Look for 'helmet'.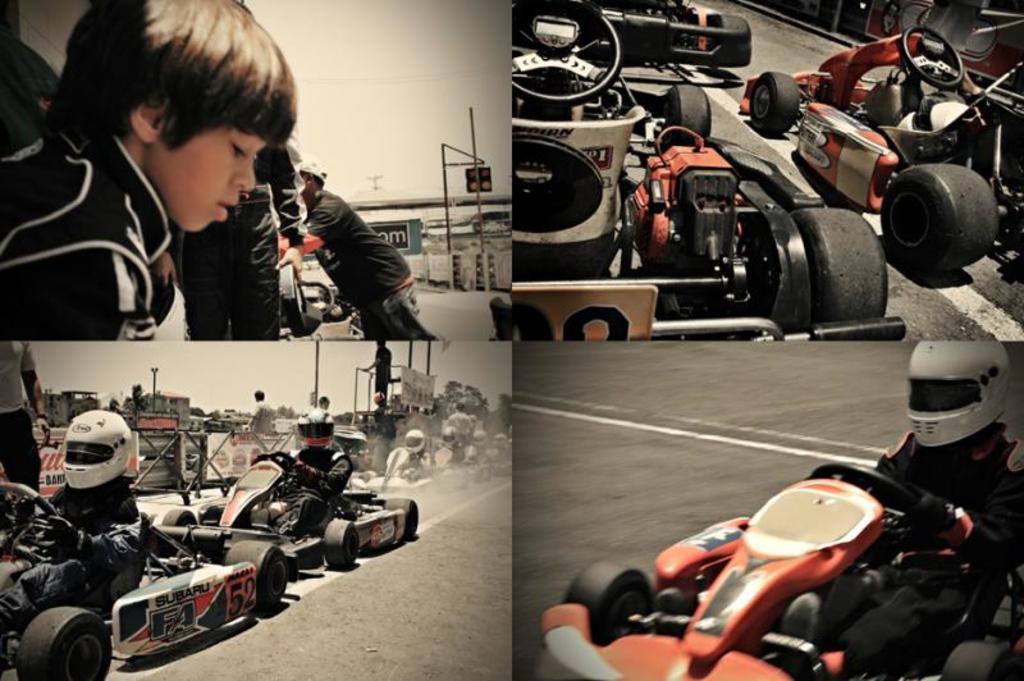
Found: 58:410:134:488.
